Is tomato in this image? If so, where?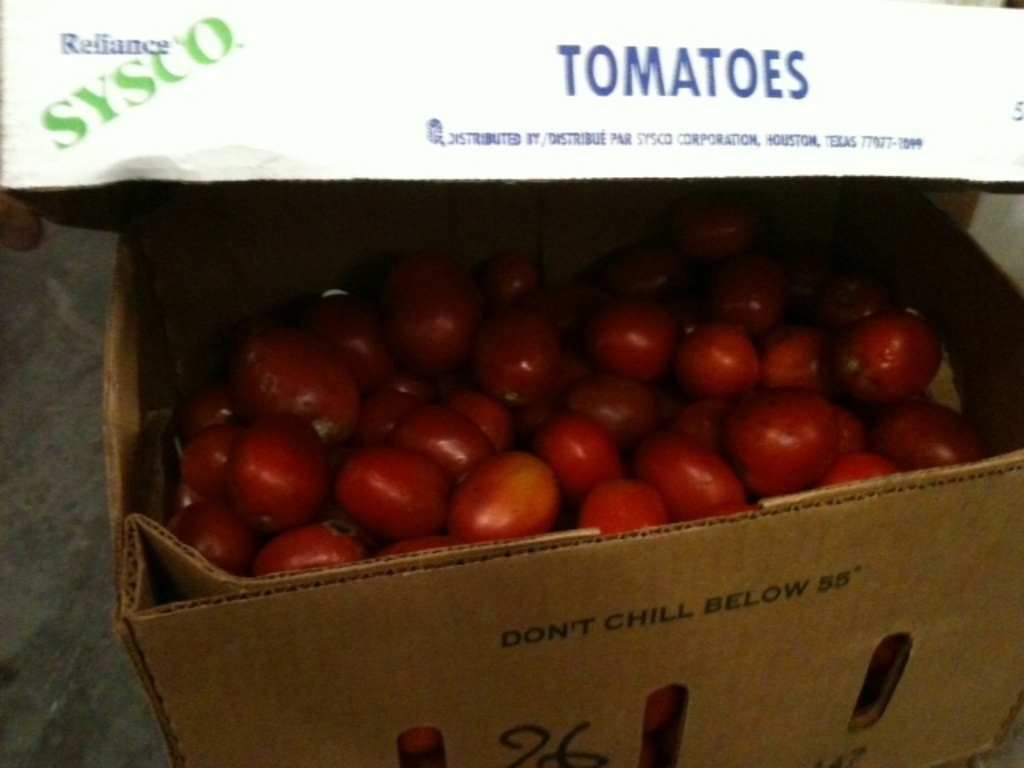
Yes, at Rect(723, 392, 858, 491).
